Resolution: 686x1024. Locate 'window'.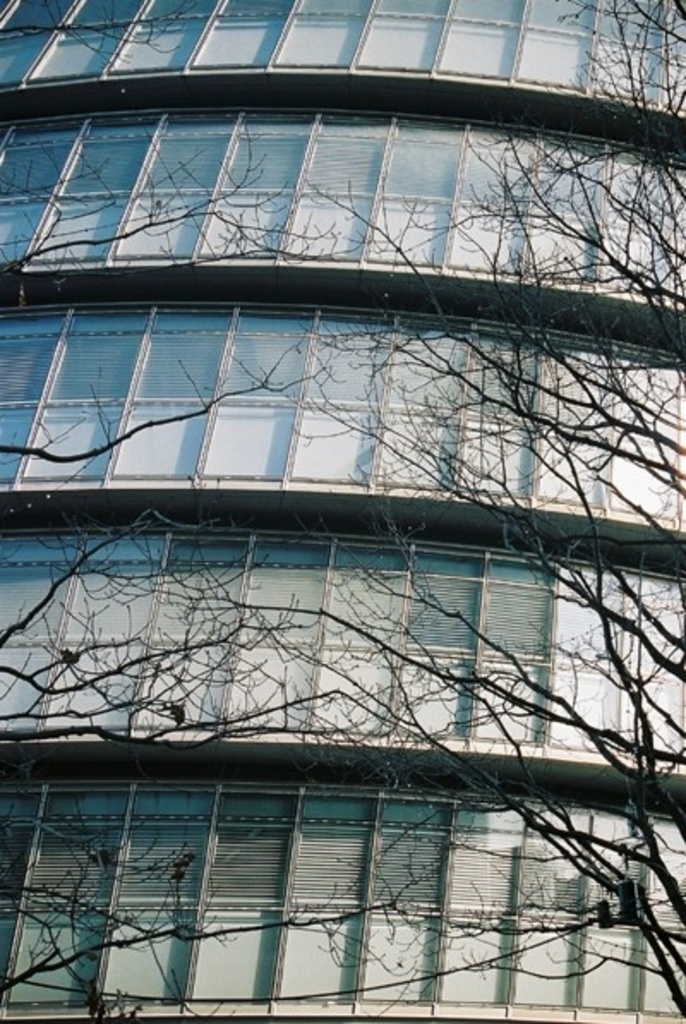
rect(0, 408, 34, 484).
